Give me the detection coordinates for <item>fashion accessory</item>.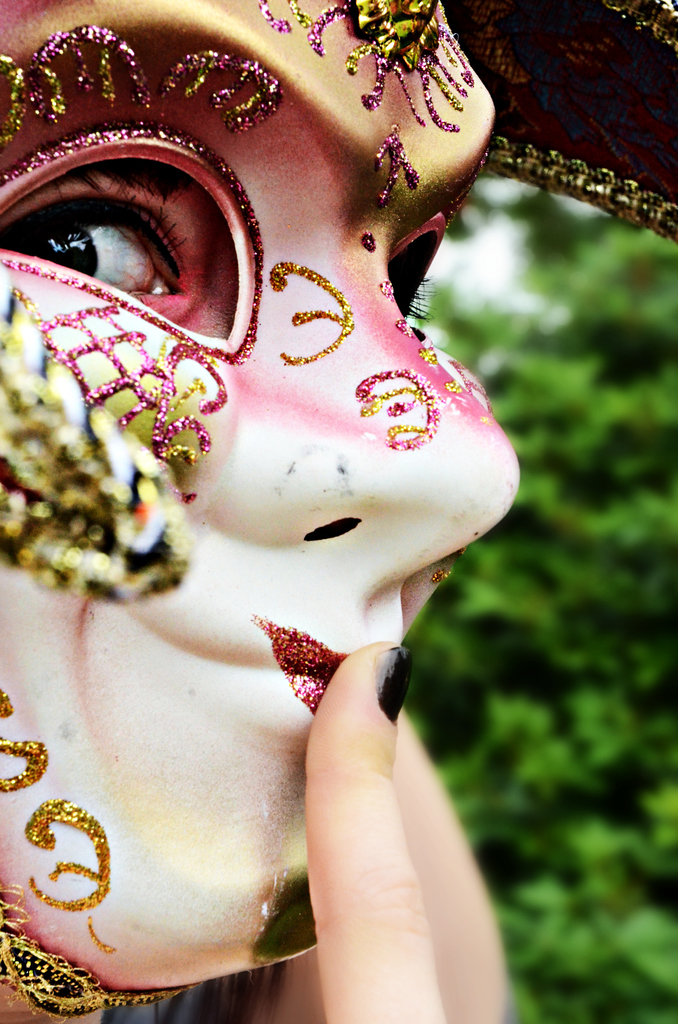
<box>0,0,677,1022</box>.
